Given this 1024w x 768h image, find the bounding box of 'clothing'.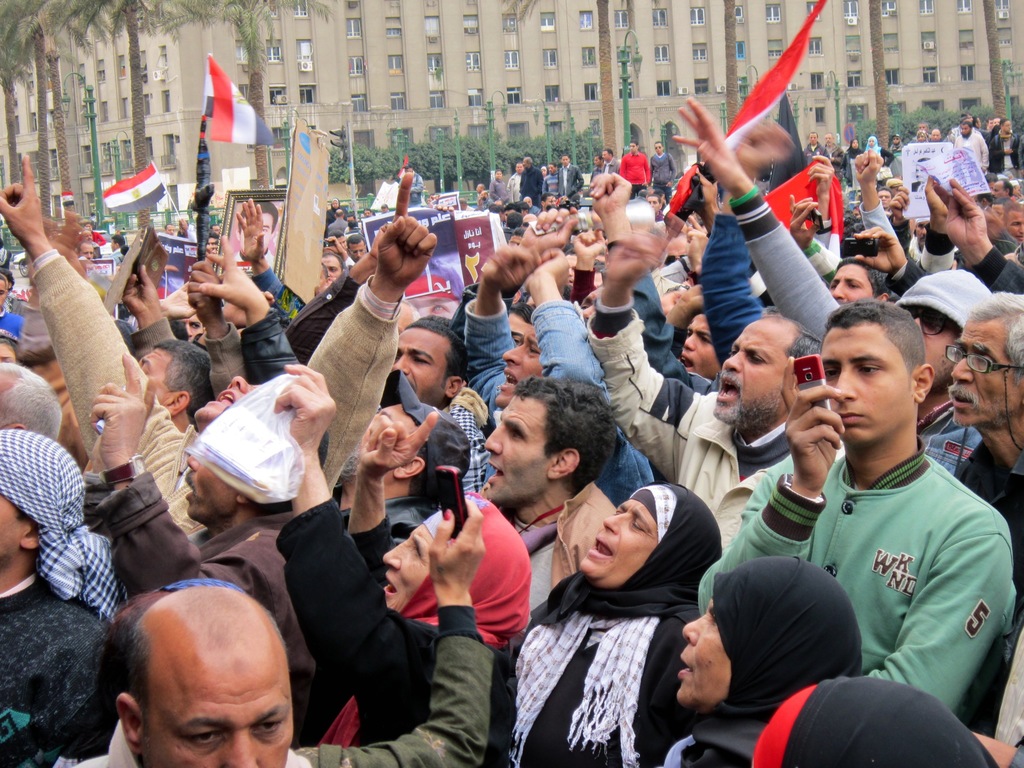
952,431,1023,580.
